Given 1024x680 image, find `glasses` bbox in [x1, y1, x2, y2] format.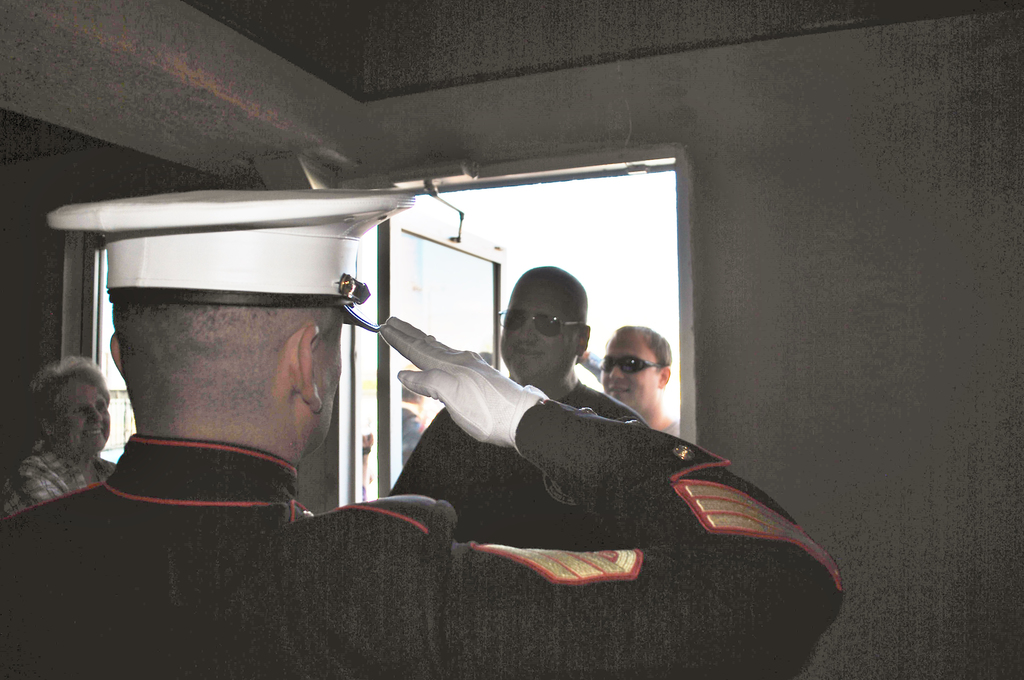
[604, 348, 673, 381].
